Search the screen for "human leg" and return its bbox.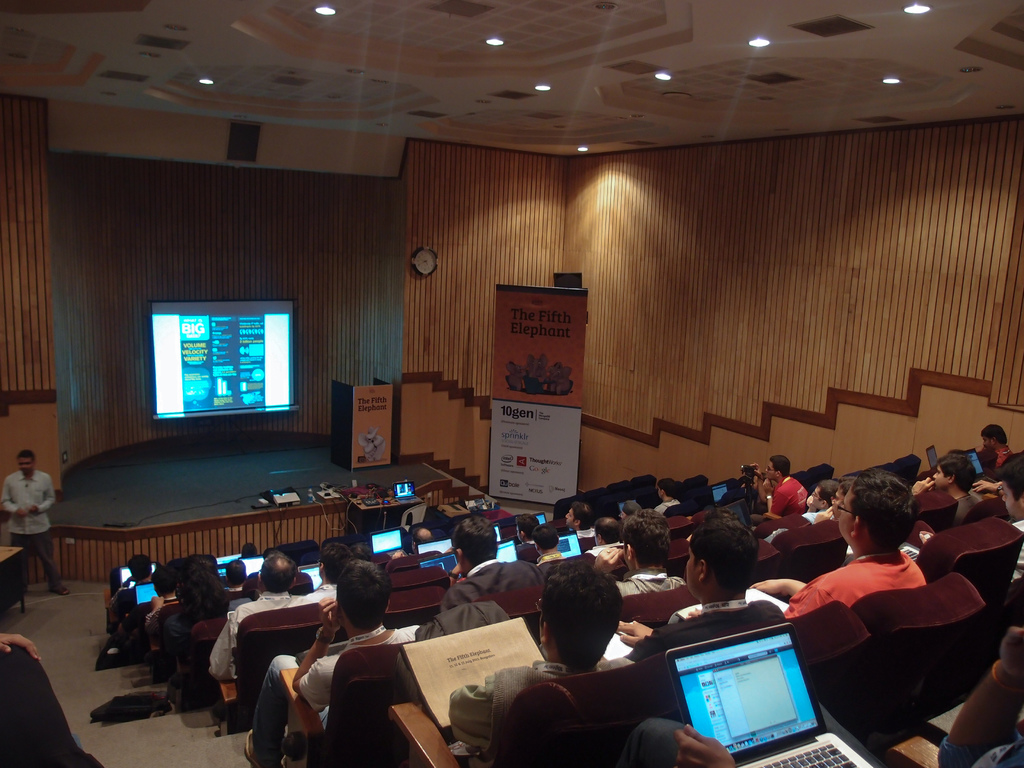
Found: 34:515:66:593.
